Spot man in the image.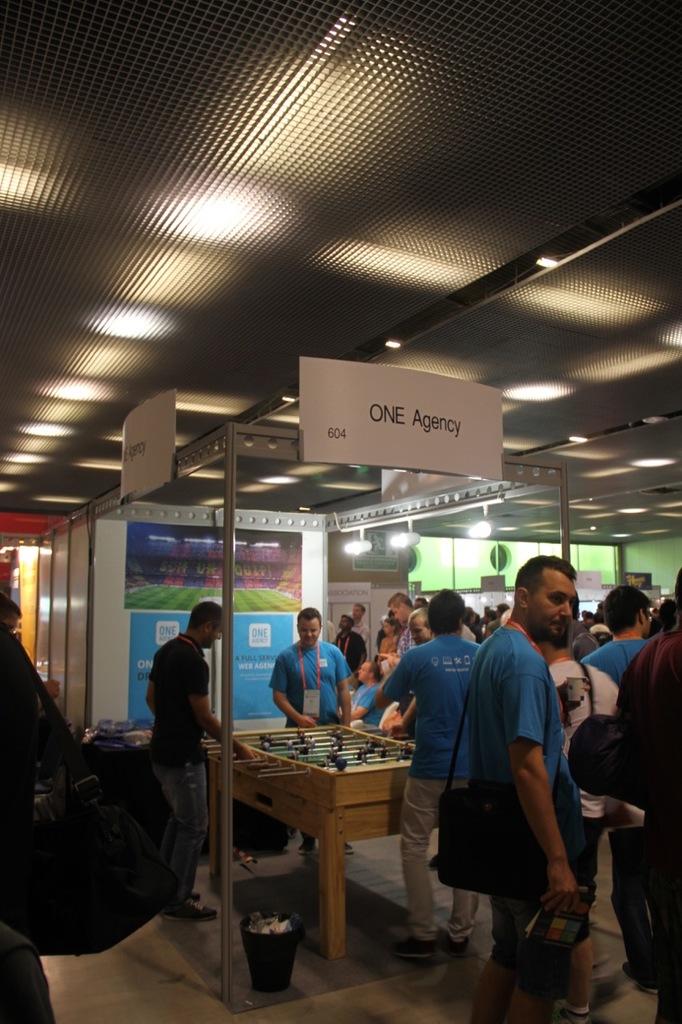
man found at box=[381, 602, 436, 867].
